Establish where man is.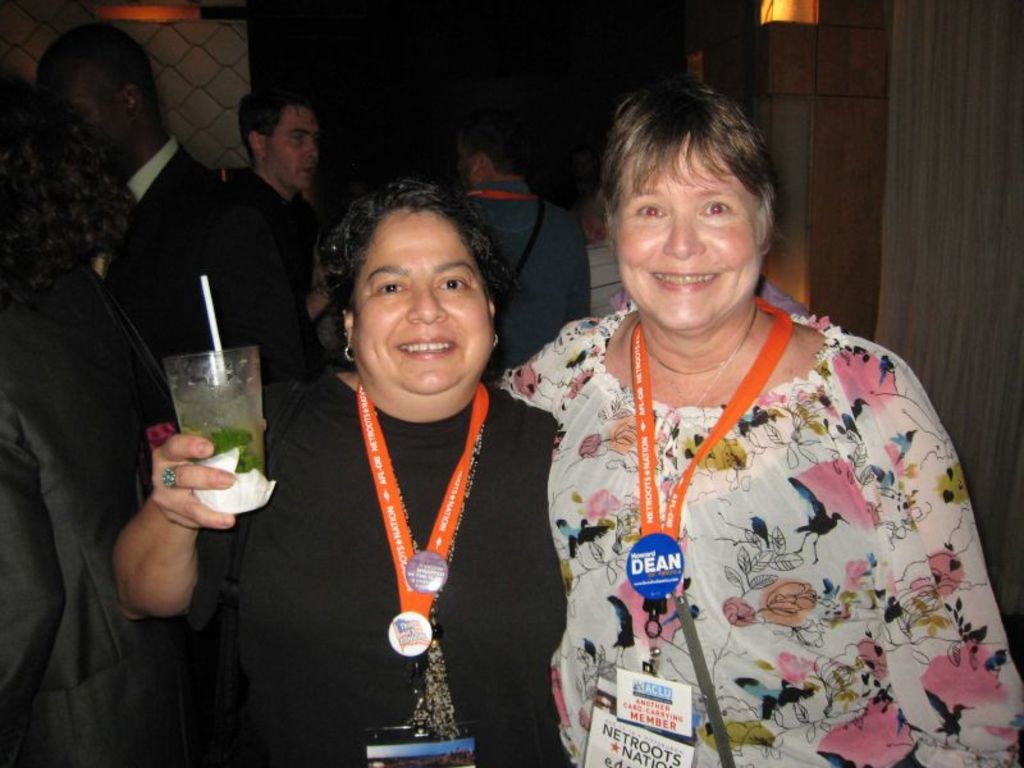
Established at detection(221, 82, 339, 326).
